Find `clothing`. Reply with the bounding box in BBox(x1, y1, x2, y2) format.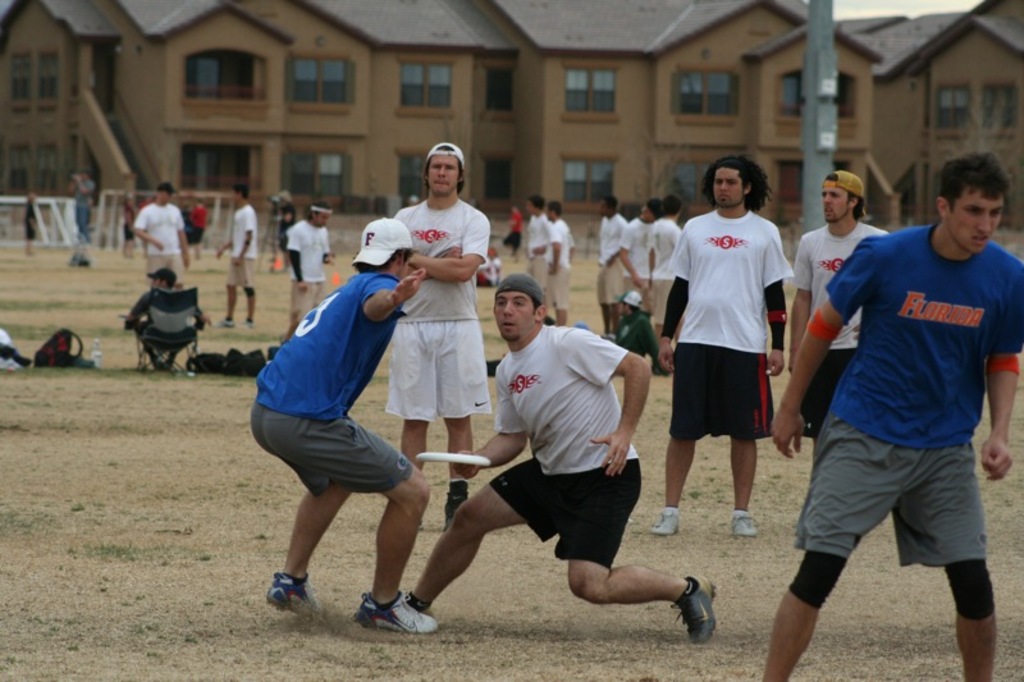
BBox(525, 211, 552, 294).
